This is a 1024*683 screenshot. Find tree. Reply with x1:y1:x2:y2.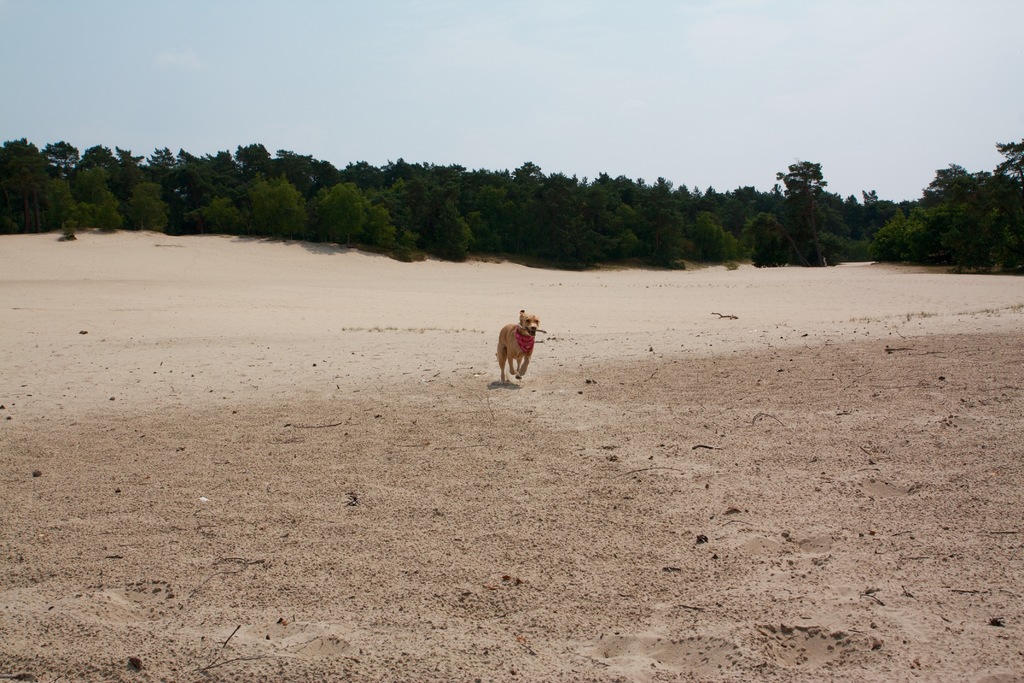
232:143:315:198.
